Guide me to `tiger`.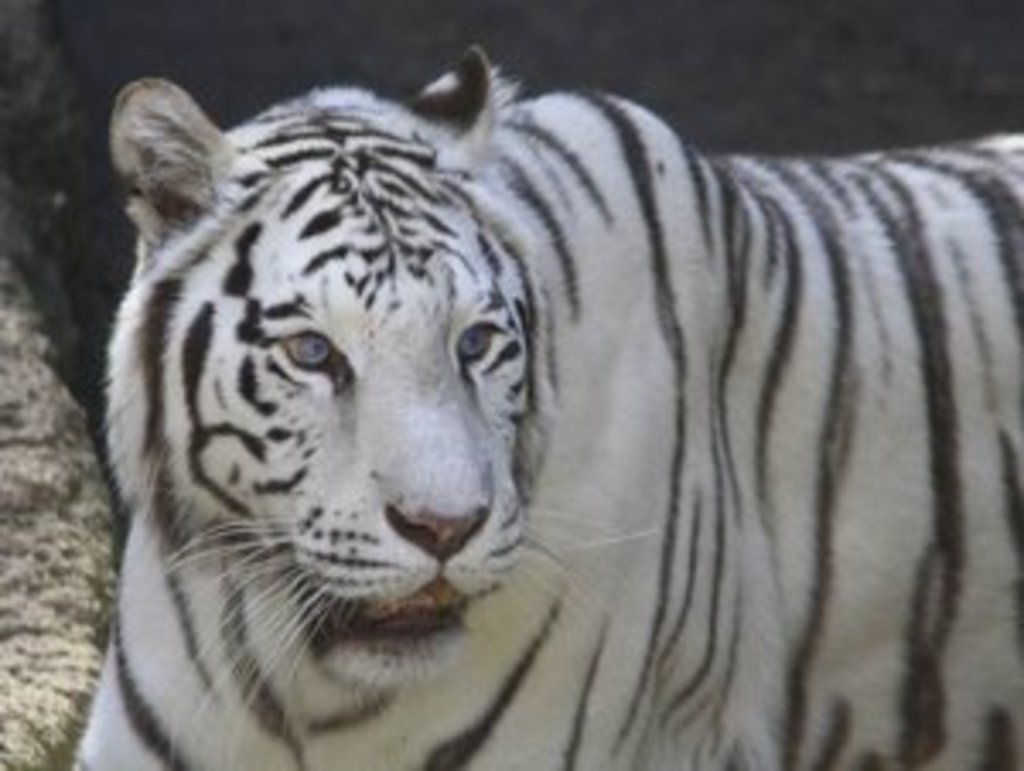
Guidance: 51:31:1023:770.
